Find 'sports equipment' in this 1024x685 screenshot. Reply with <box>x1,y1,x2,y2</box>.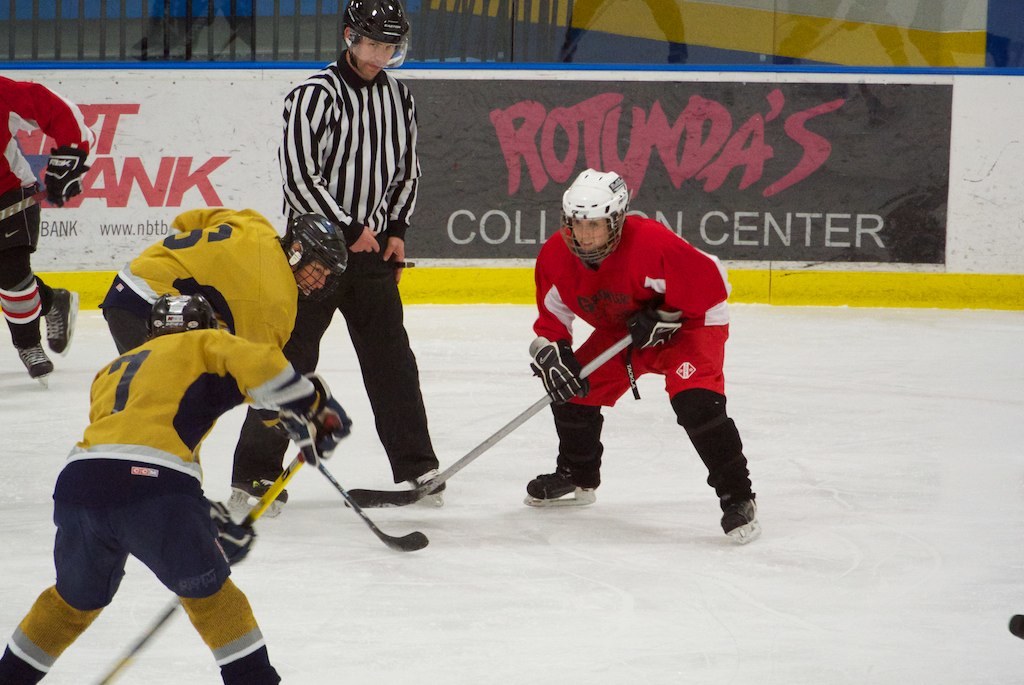
<box>283,213,347,299</box>.
